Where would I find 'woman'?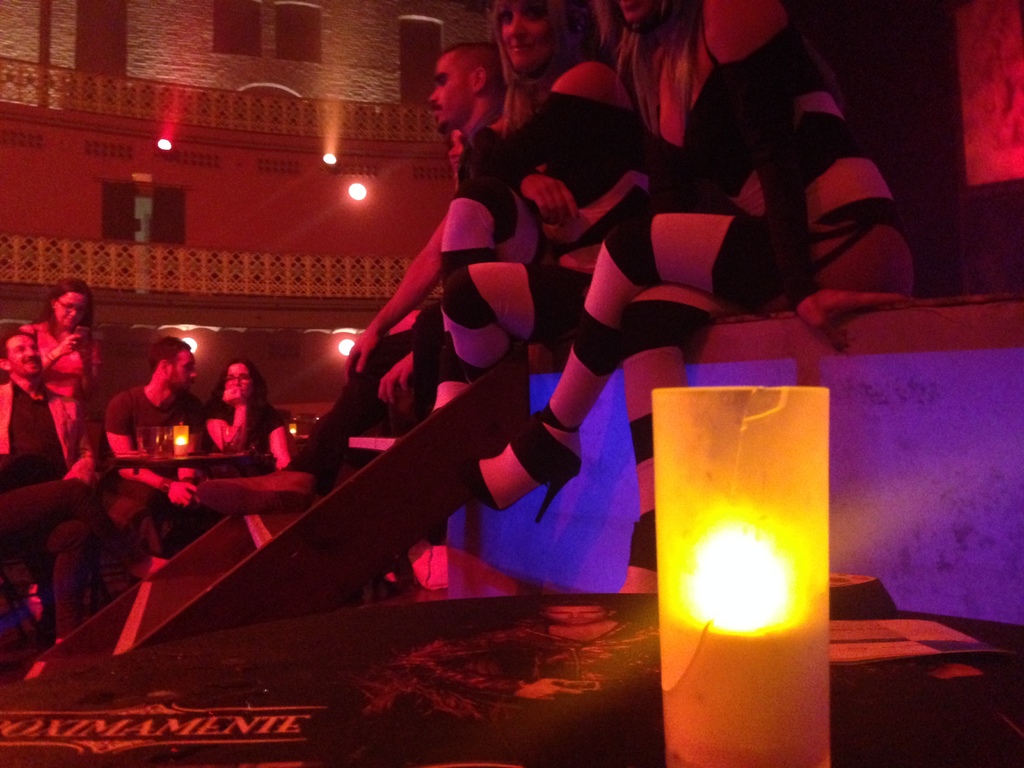
At 190:365:264:481.
